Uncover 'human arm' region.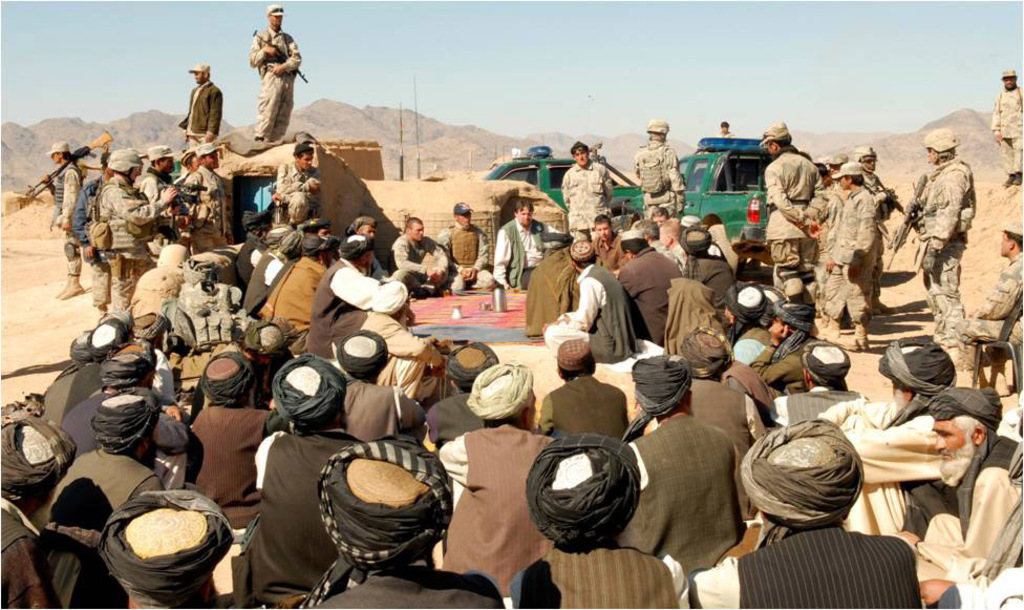
Uncovered: (921, 168, 962, 270).
